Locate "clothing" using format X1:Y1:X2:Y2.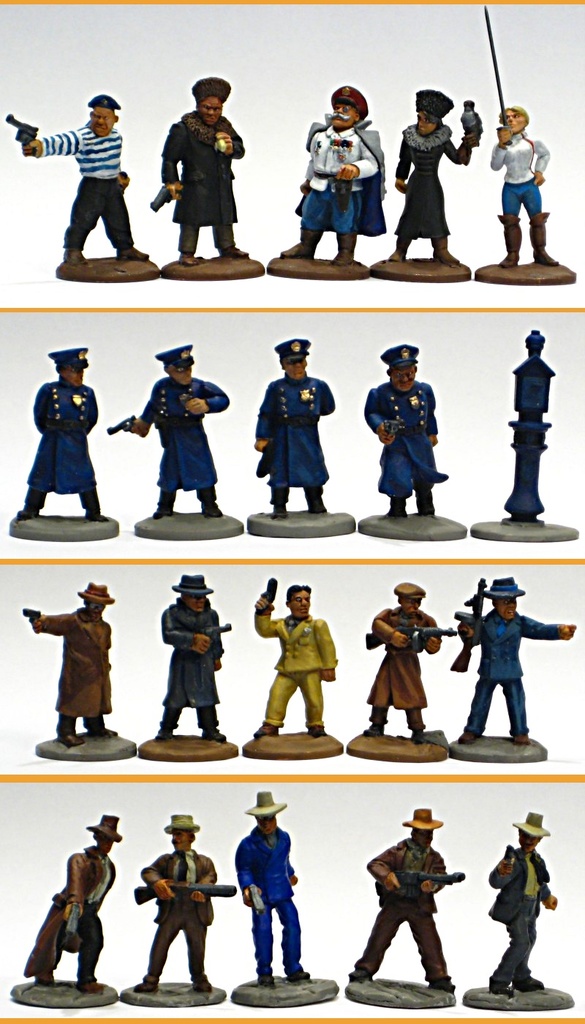
155:85:254:241.
